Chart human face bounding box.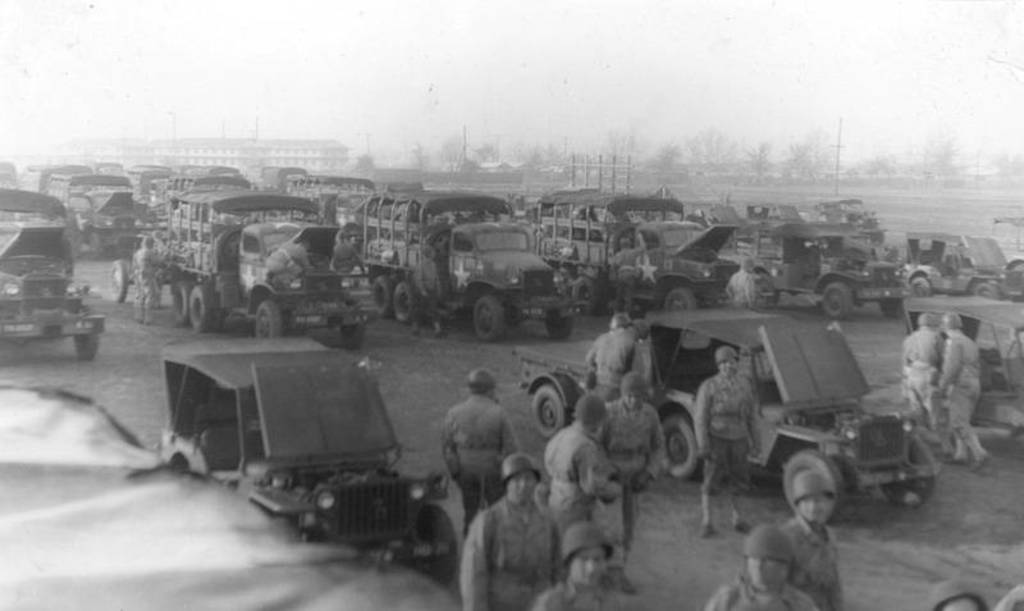
Charted: [x1=622, y1=396, x2=640, y2=414].
